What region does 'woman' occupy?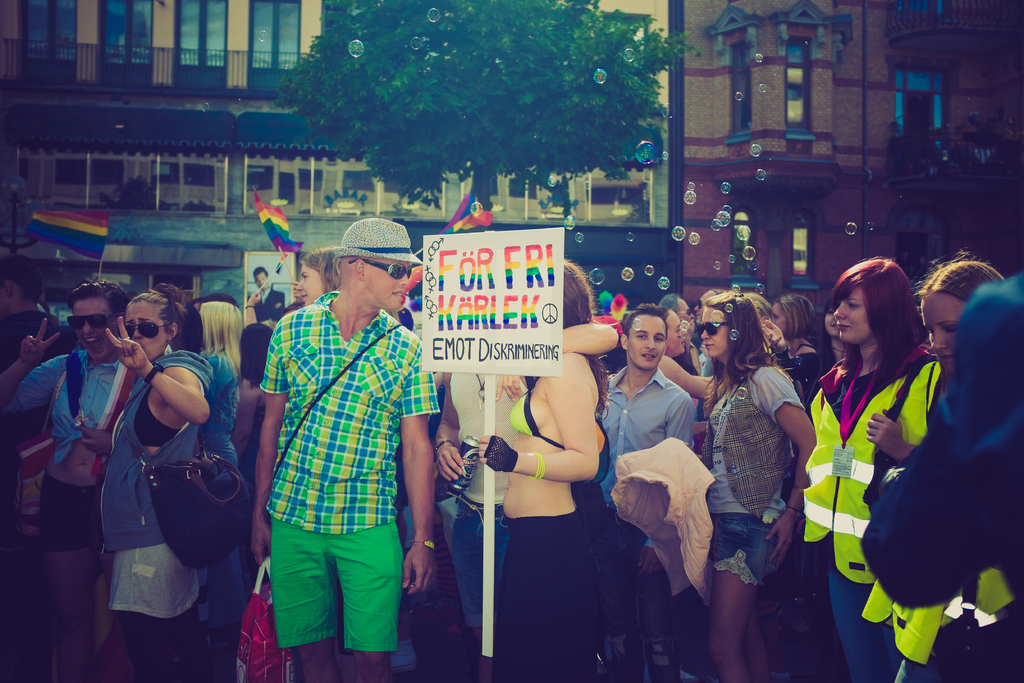
bbox(467, 255, 613, 680).
